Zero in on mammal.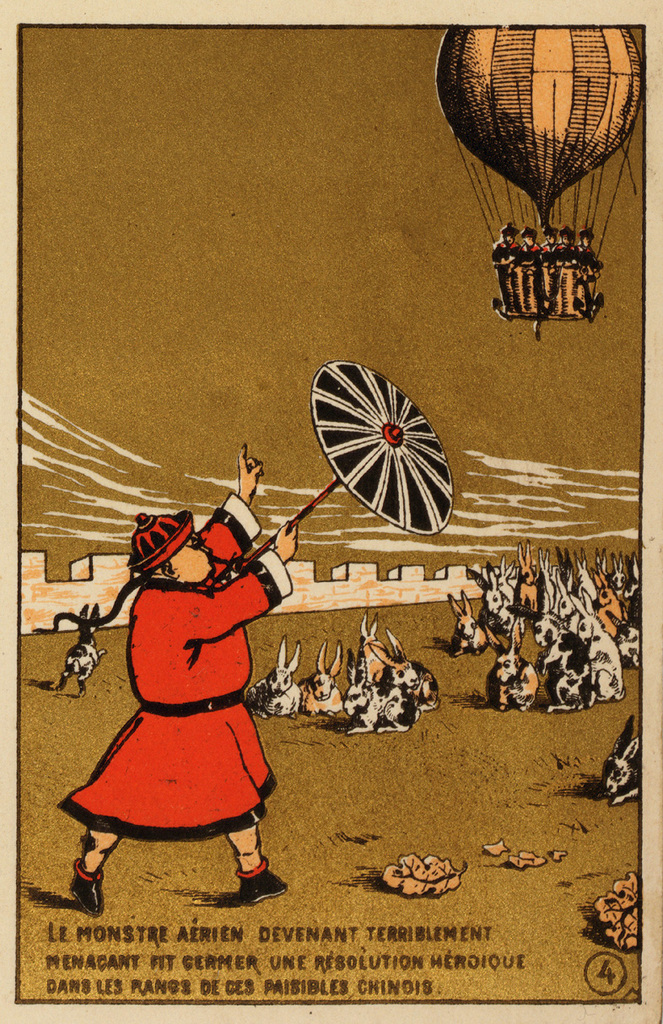
Zeroed in: <region>540, 224, 561, 251</region>.
